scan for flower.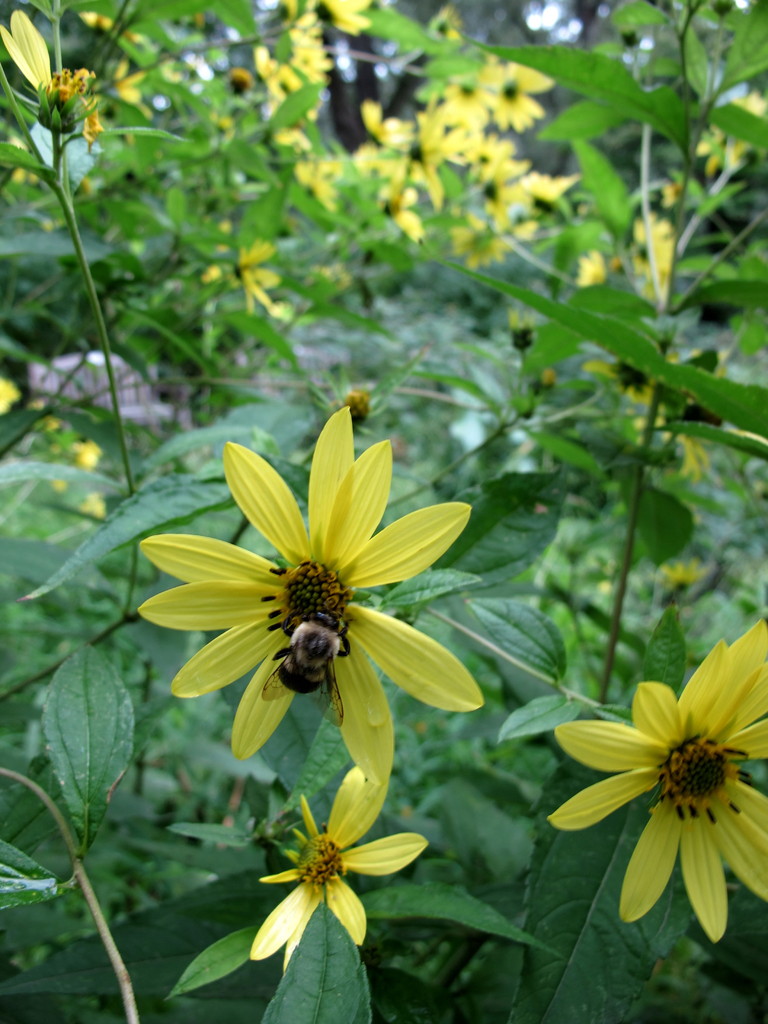
Scan result: bbox=[636, 211, 669, 279].
